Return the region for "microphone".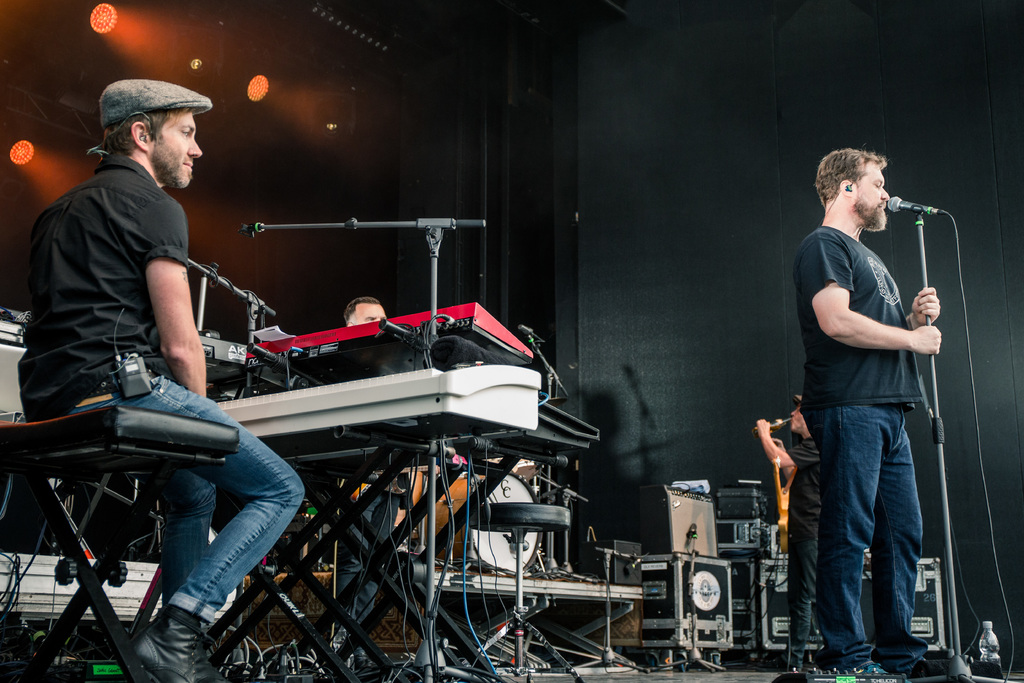
881,191,945,231.
